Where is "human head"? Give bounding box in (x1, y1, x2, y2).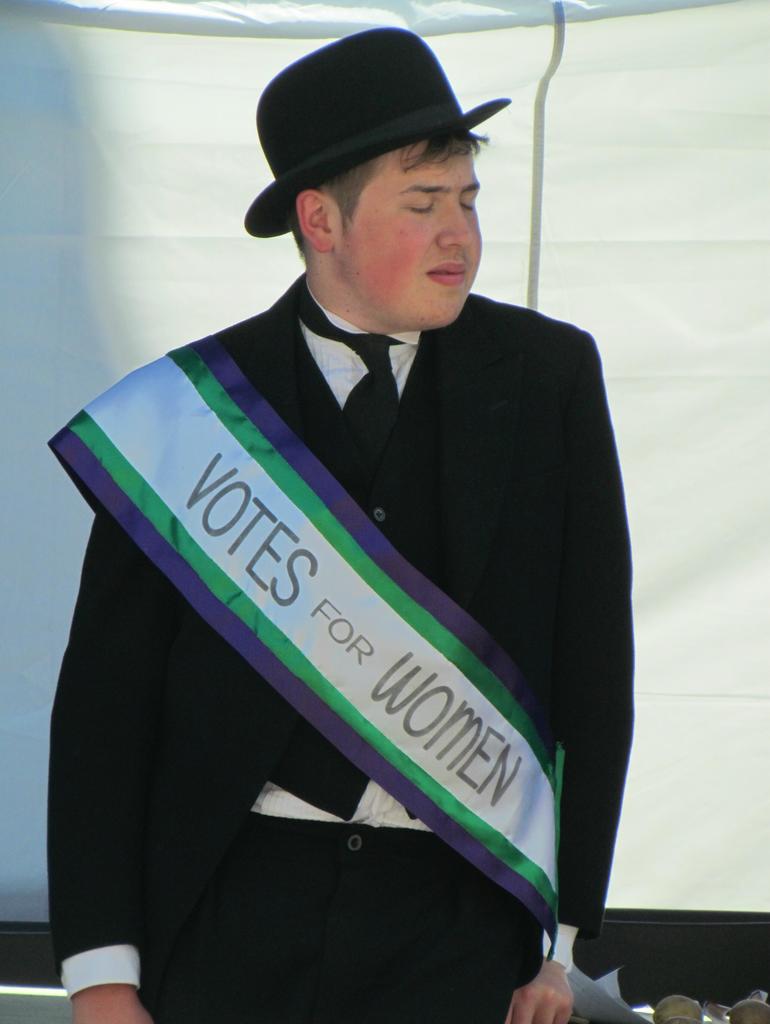
(240, 30, 528, 355).
